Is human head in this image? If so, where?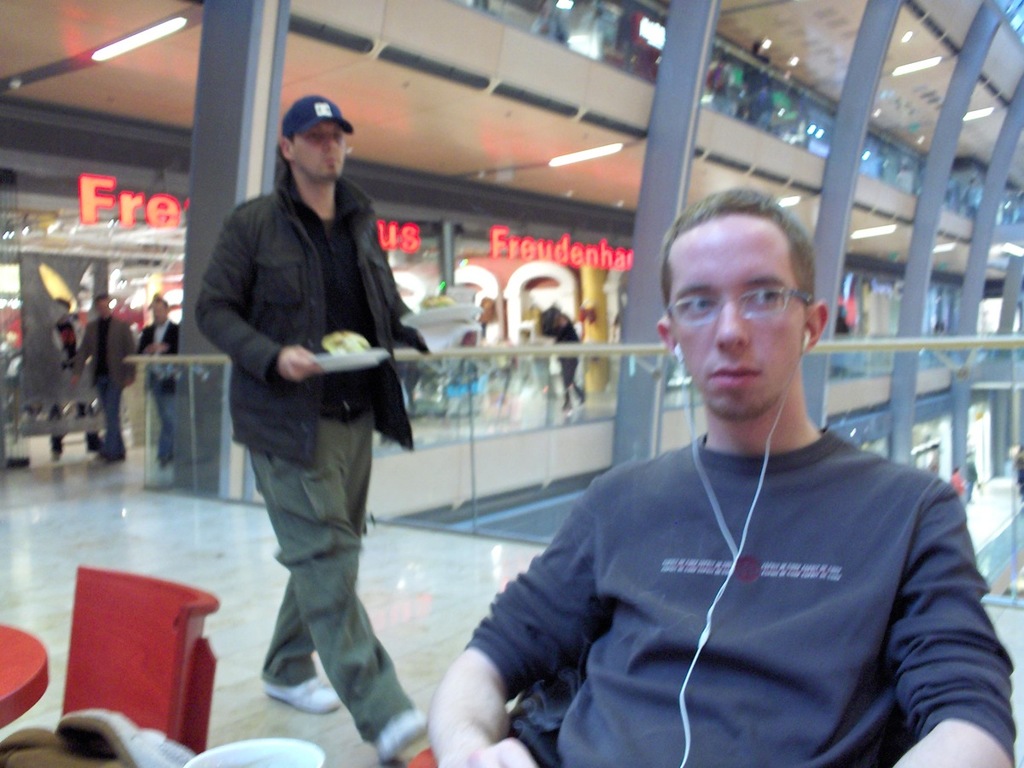
Yes, at {"left": 154, "top": 299, "right": 170, "bottom": 324}.
